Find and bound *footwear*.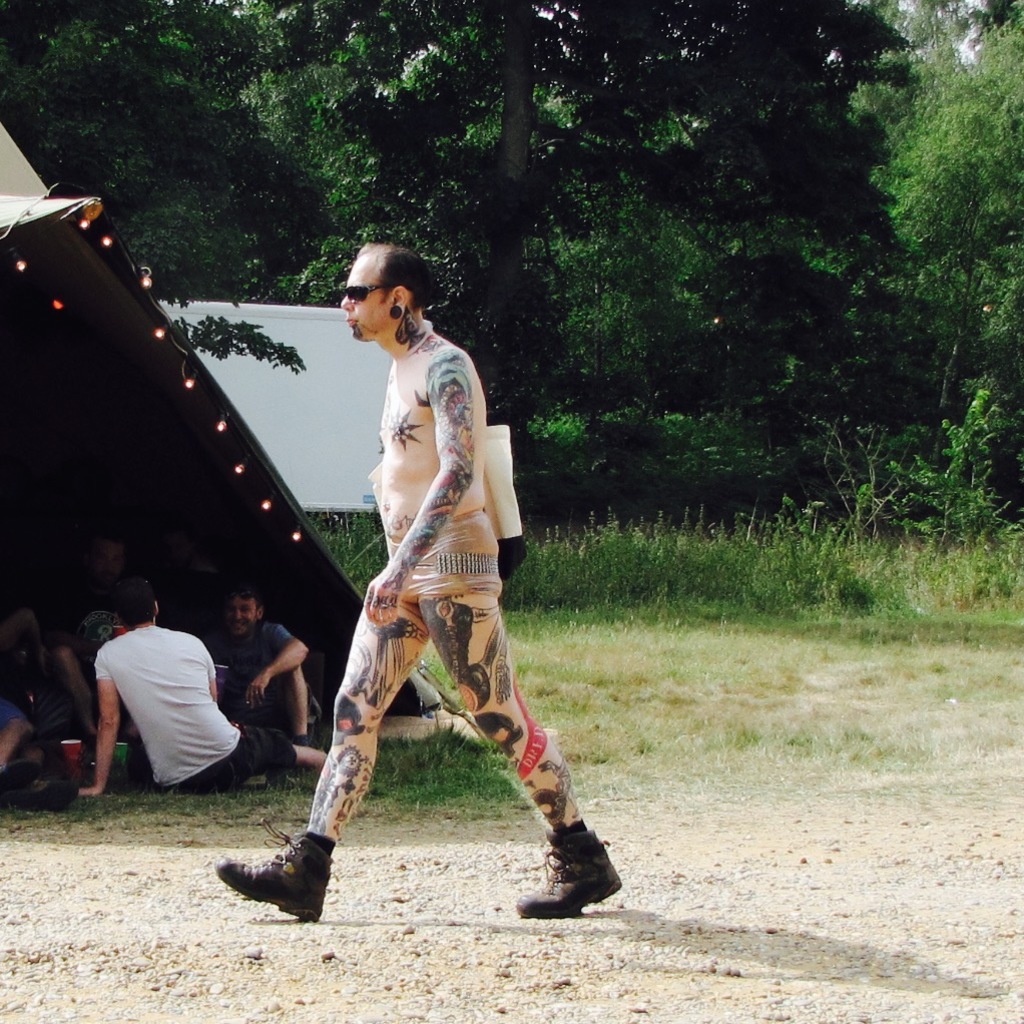
Bound: {"left": 231, "top": 840, "right": 342, "bottom": 930}.
